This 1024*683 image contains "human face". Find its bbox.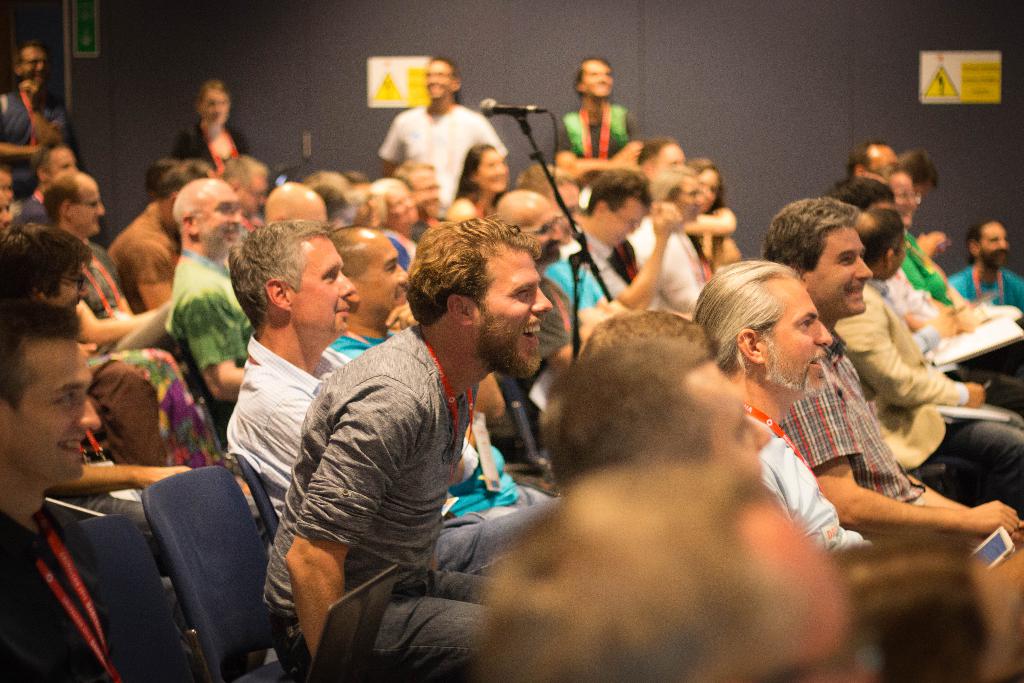
586/59/616/103.
